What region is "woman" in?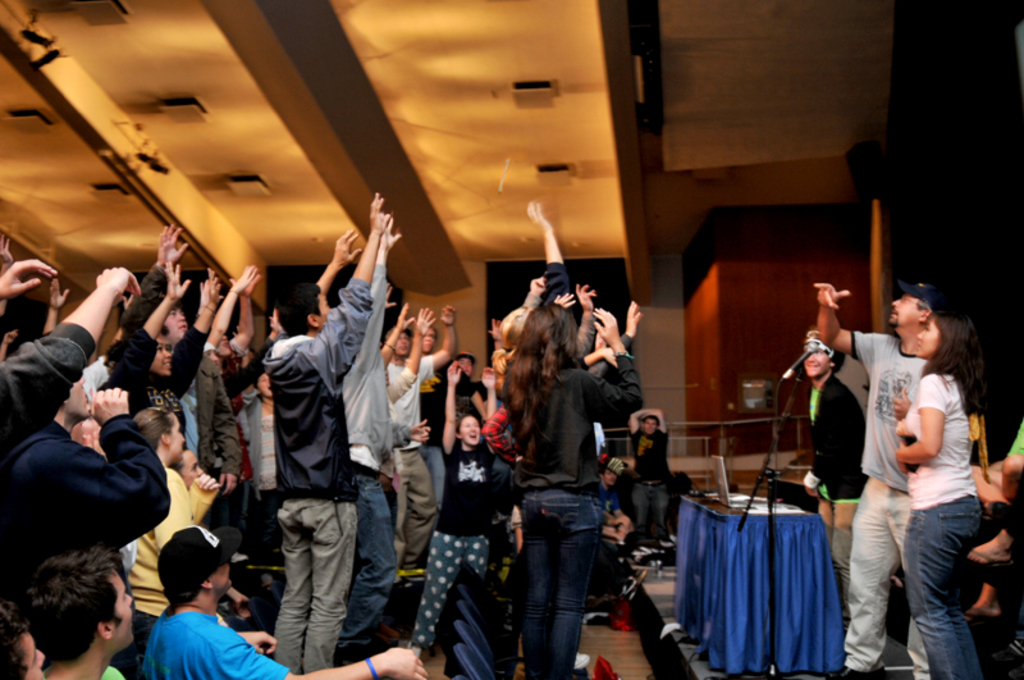
bbox(897, 310, 983, 679).
